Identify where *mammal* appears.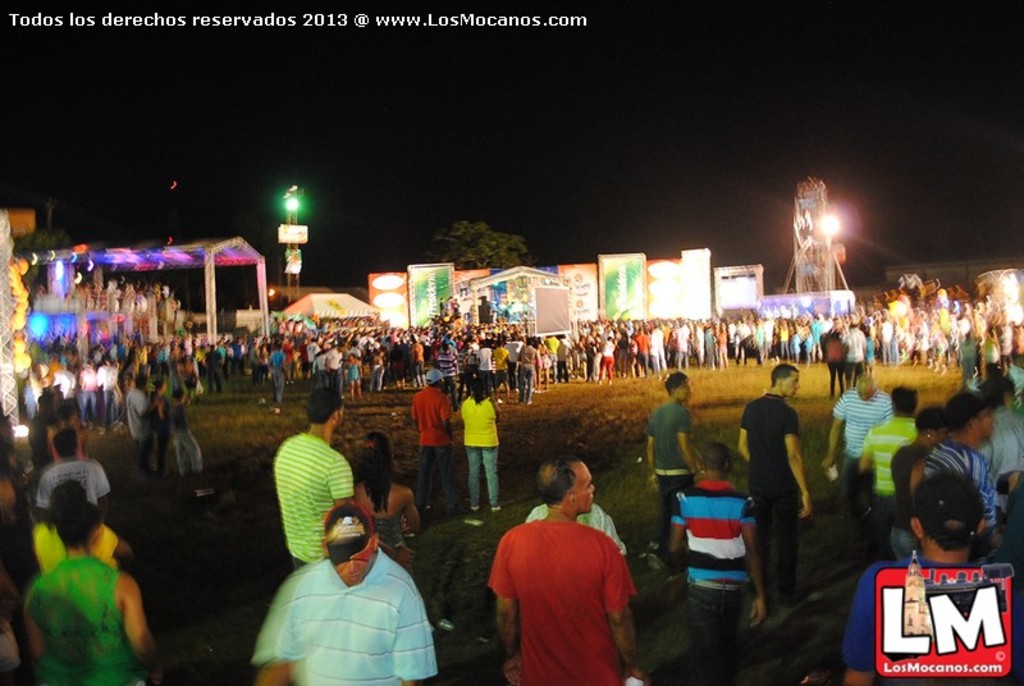
Appears at (left=23, top=494, right=163, bottom=685).
